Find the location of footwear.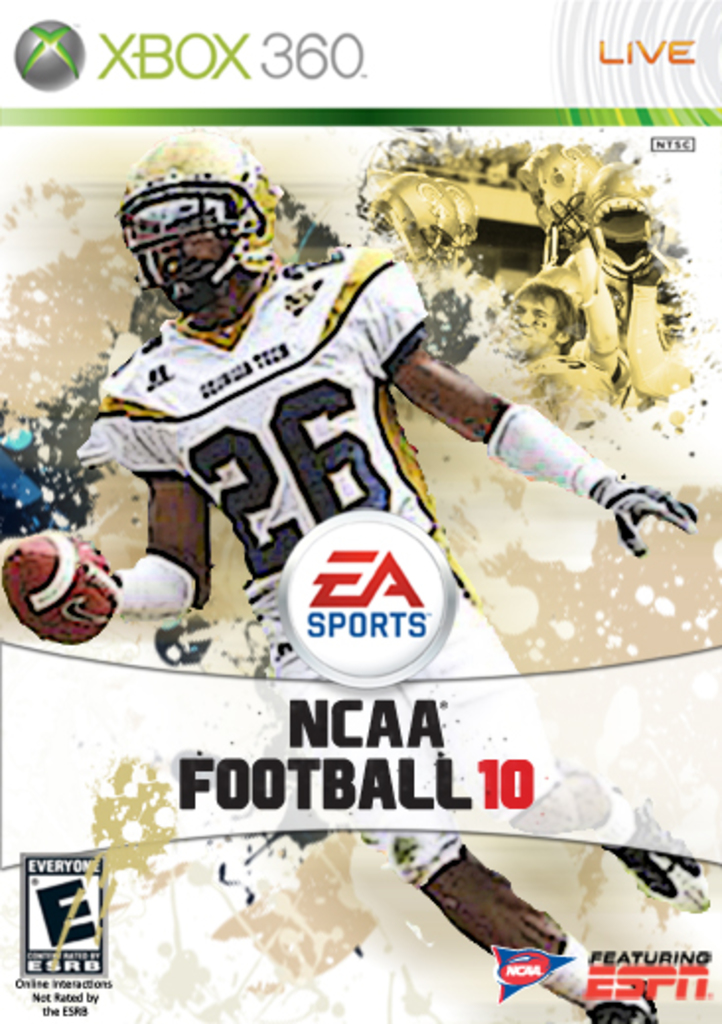
Location: (x1=594, y1=769, x2=704, y2=915).
